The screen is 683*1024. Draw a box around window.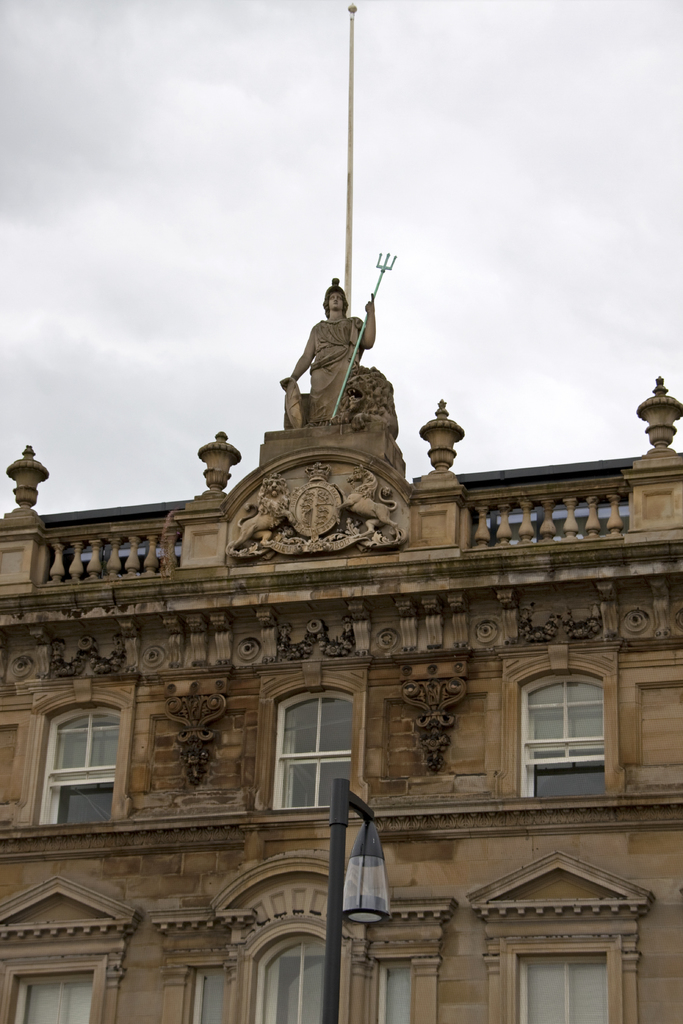
box=[151, 841, 447, 1023].
